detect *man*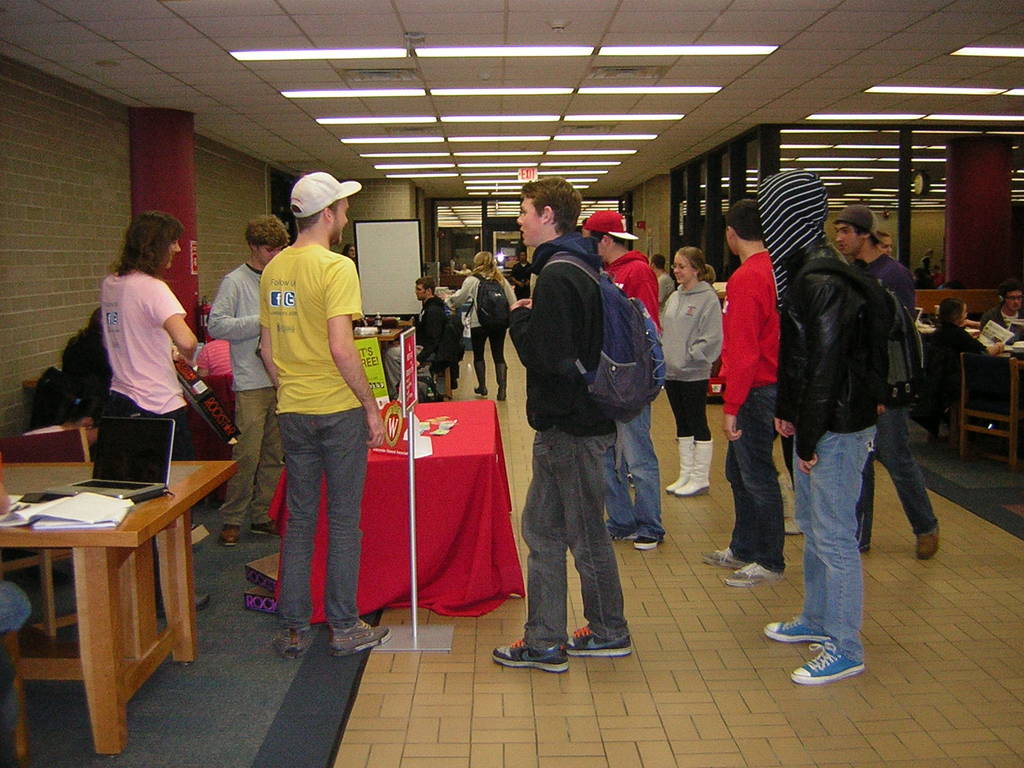
BBox(833, 203, 941, 559)
